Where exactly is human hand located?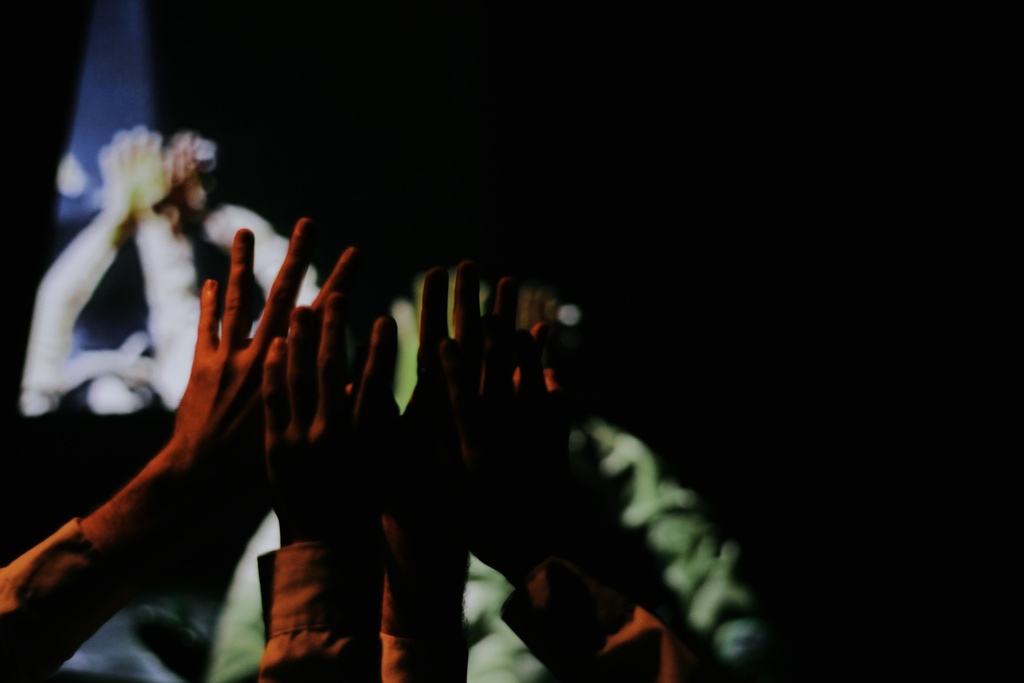
Its bounding box is crop(469, 315, 581, 579).
